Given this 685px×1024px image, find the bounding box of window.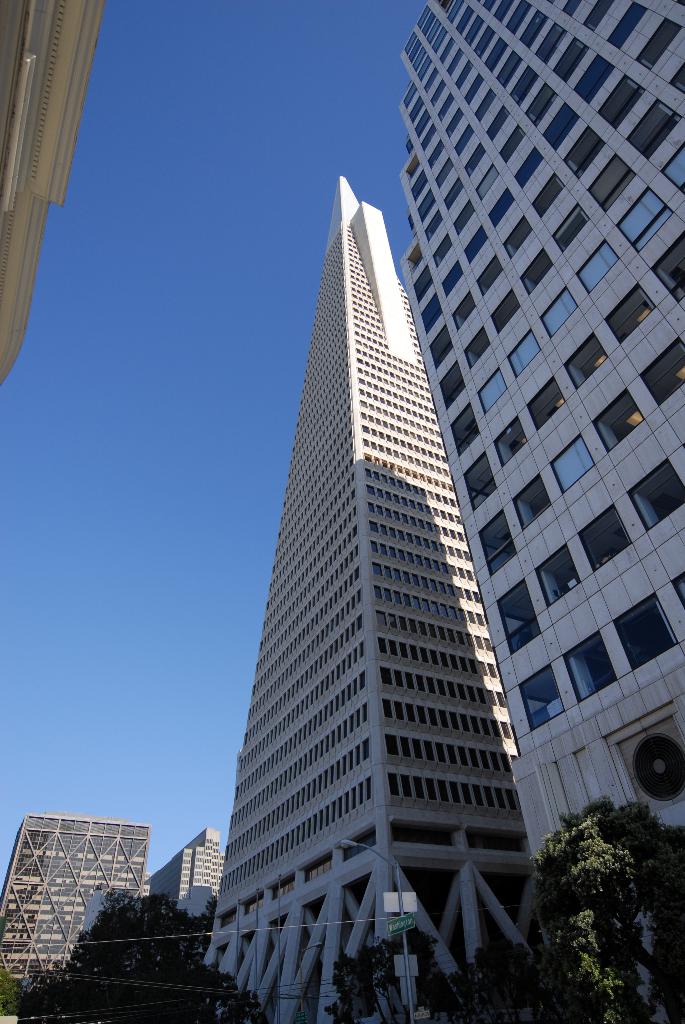
<region>467, 309, 521, 369</region>.
